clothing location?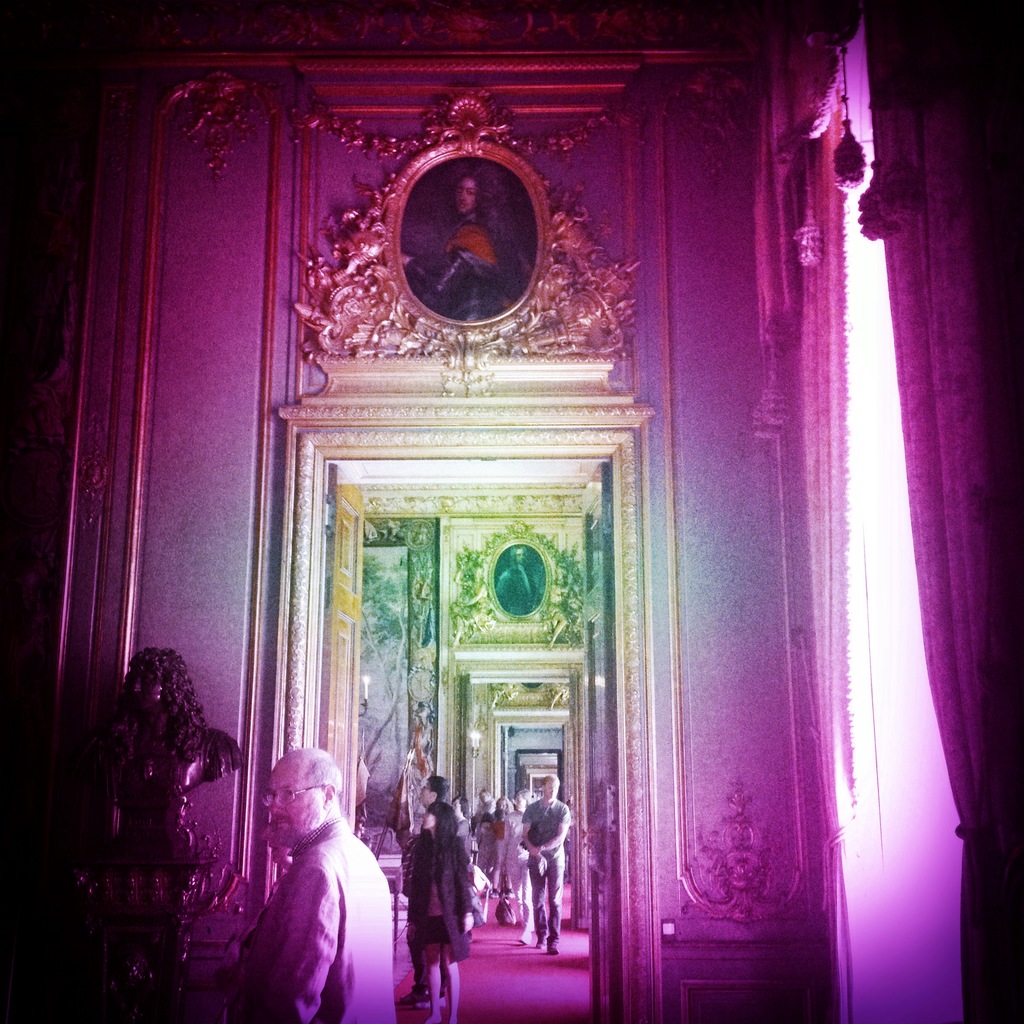
[left=526, top=796, right=573, bottom=956]
